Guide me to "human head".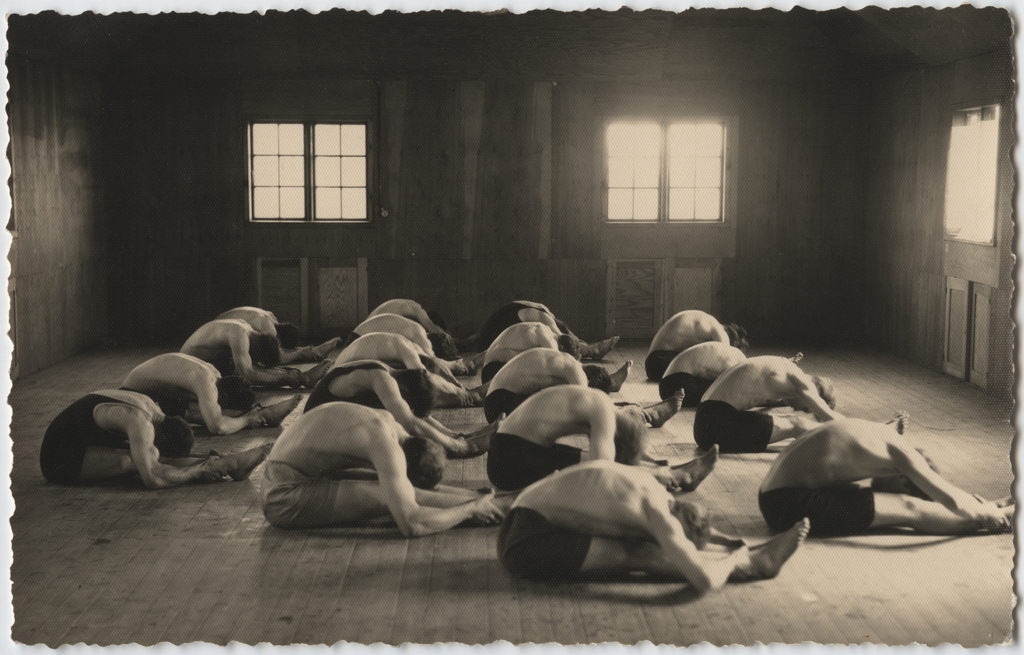
Guidance: pyautogui.locateOnScreen(419, 352, 436, 375).
